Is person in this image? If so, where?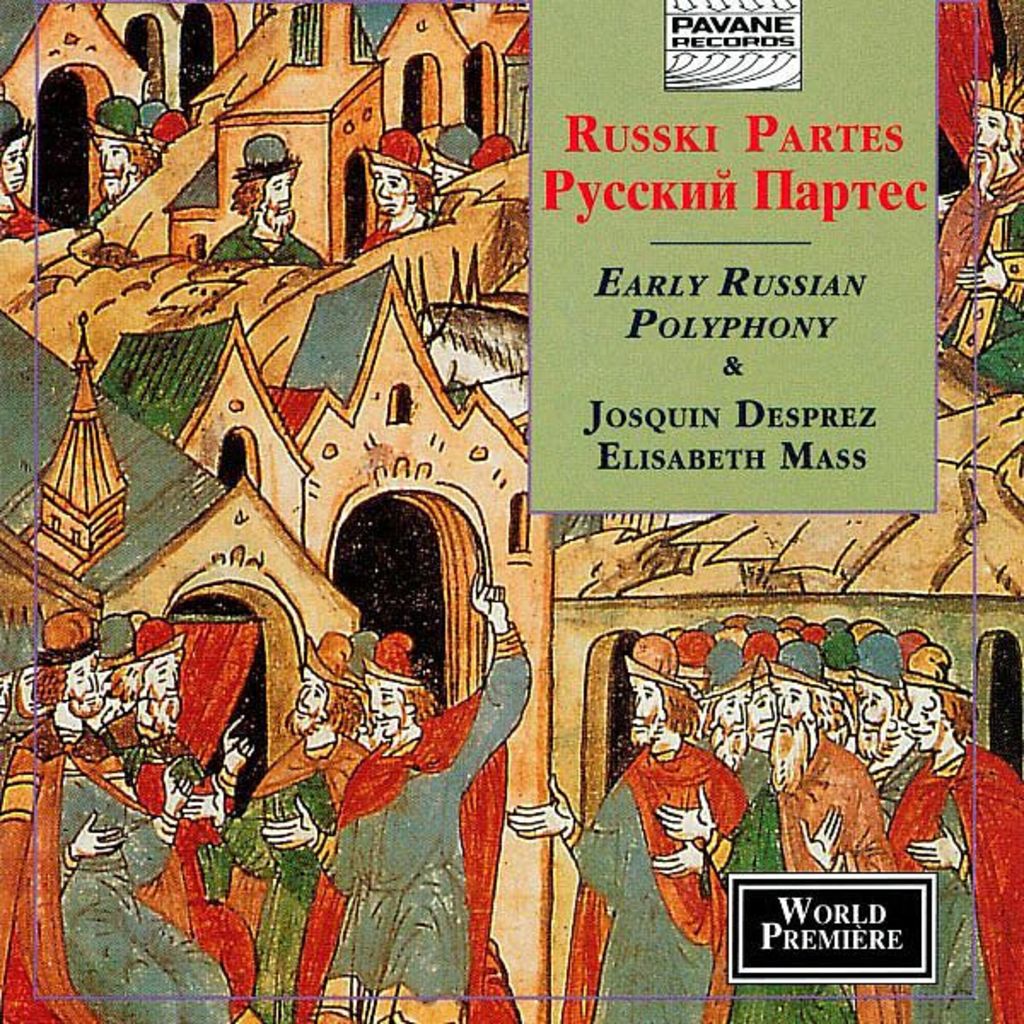
Yes, at <box>509,633,744,1022</box>.
